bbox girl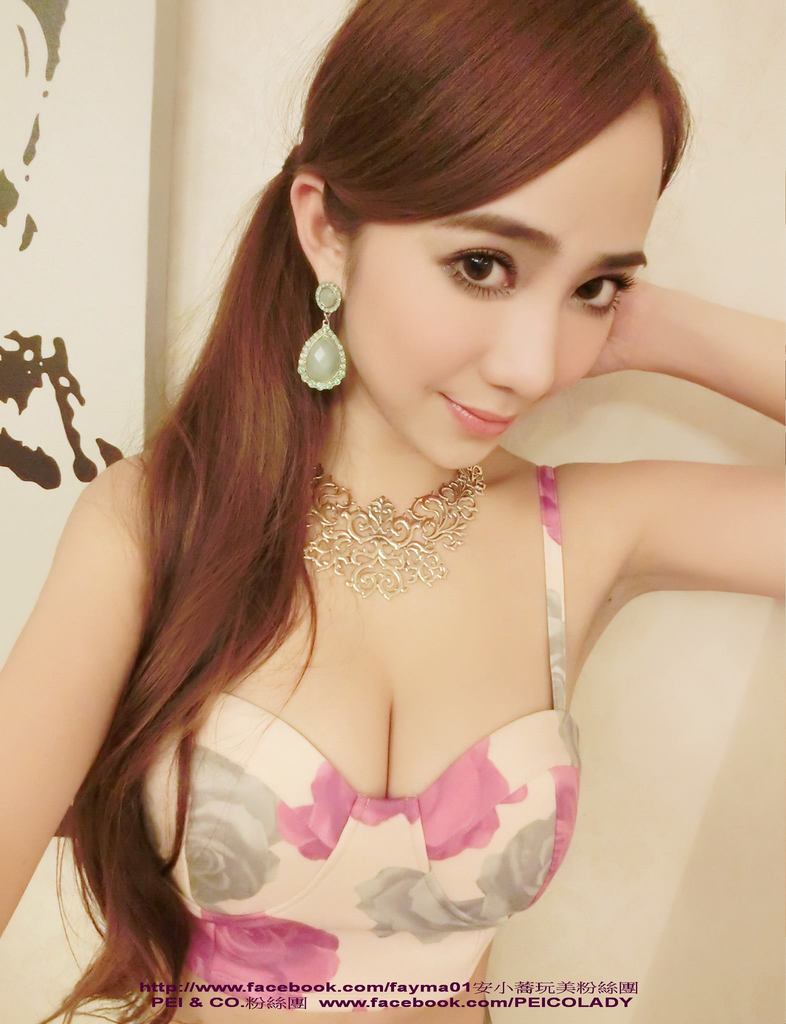
Rect(0, 0, 785, 1023)
